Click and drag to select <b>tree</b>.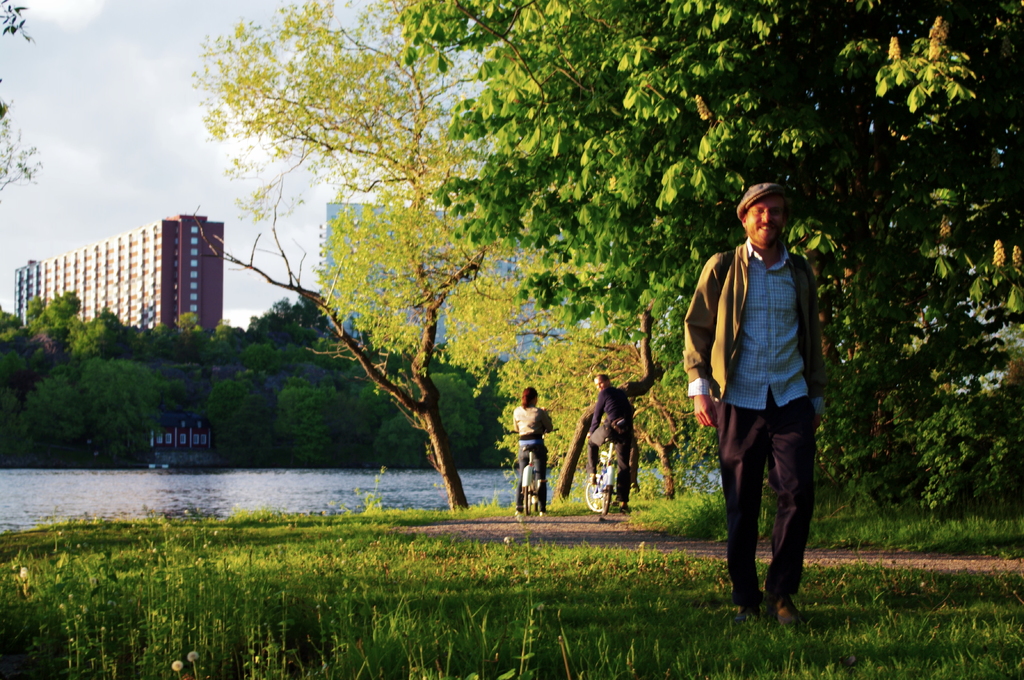
Selection: [193, 0, 551, 510].
